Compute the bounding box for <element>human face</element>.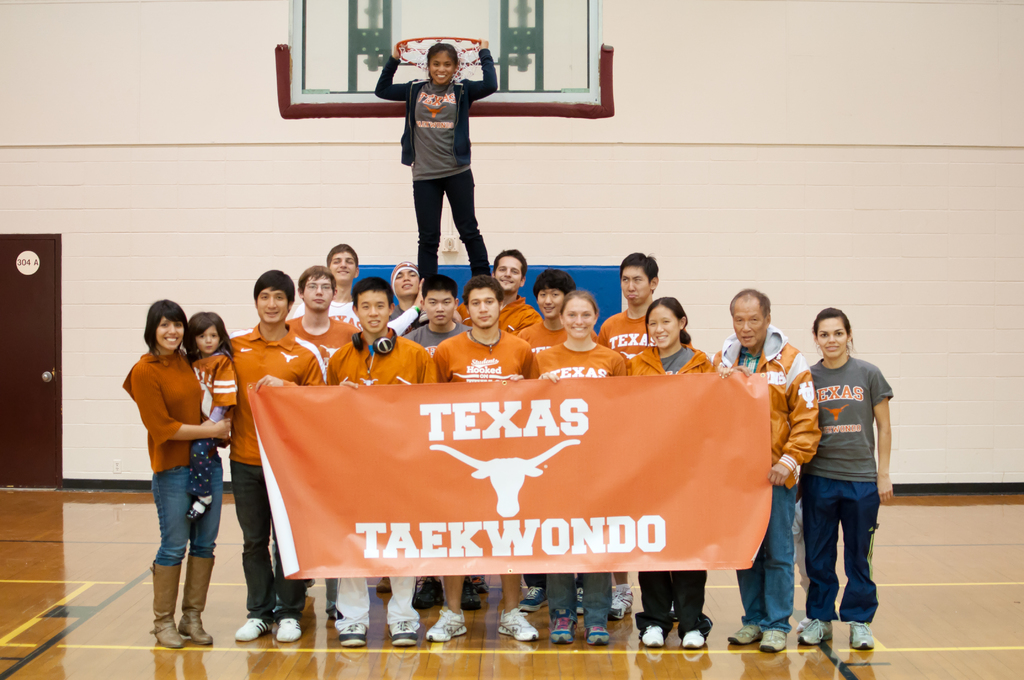
bbox(331, 252, 356, 279).
